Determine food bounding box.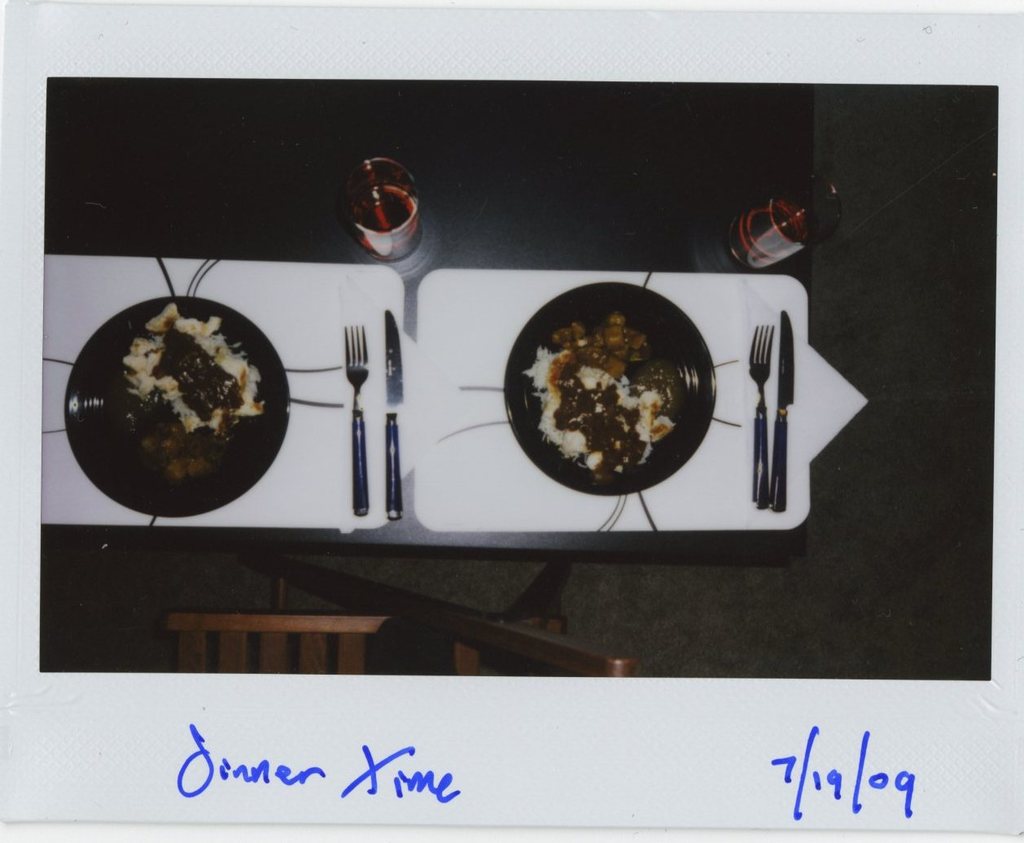
Determined: (112,304,267,491).
